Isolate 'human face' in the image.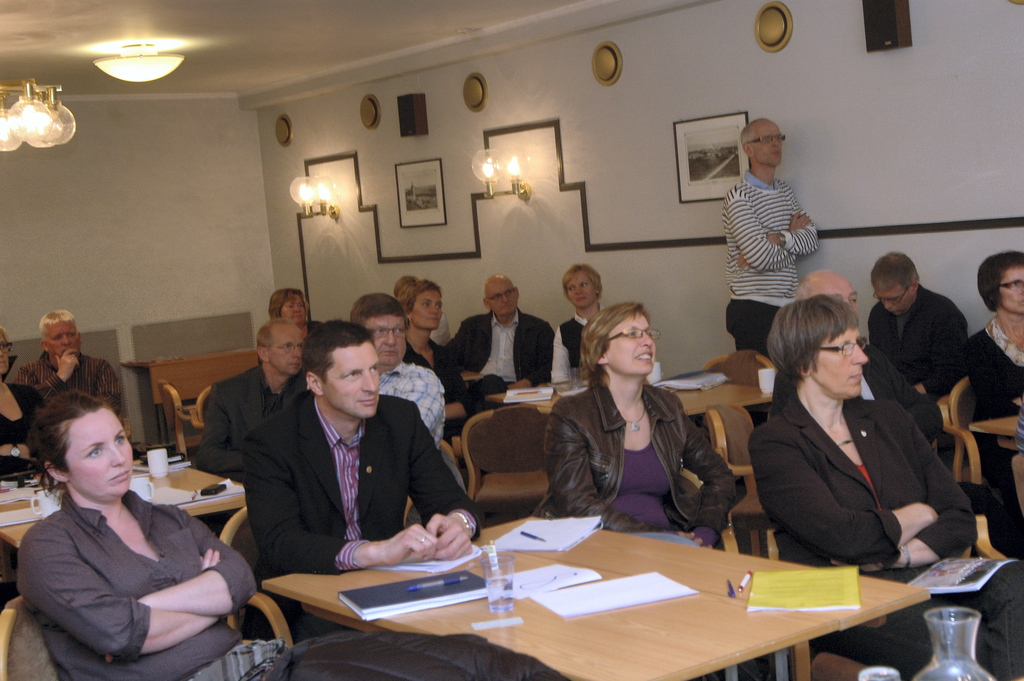
Isolated region: <region>68, 415, 136, 488</region>.
